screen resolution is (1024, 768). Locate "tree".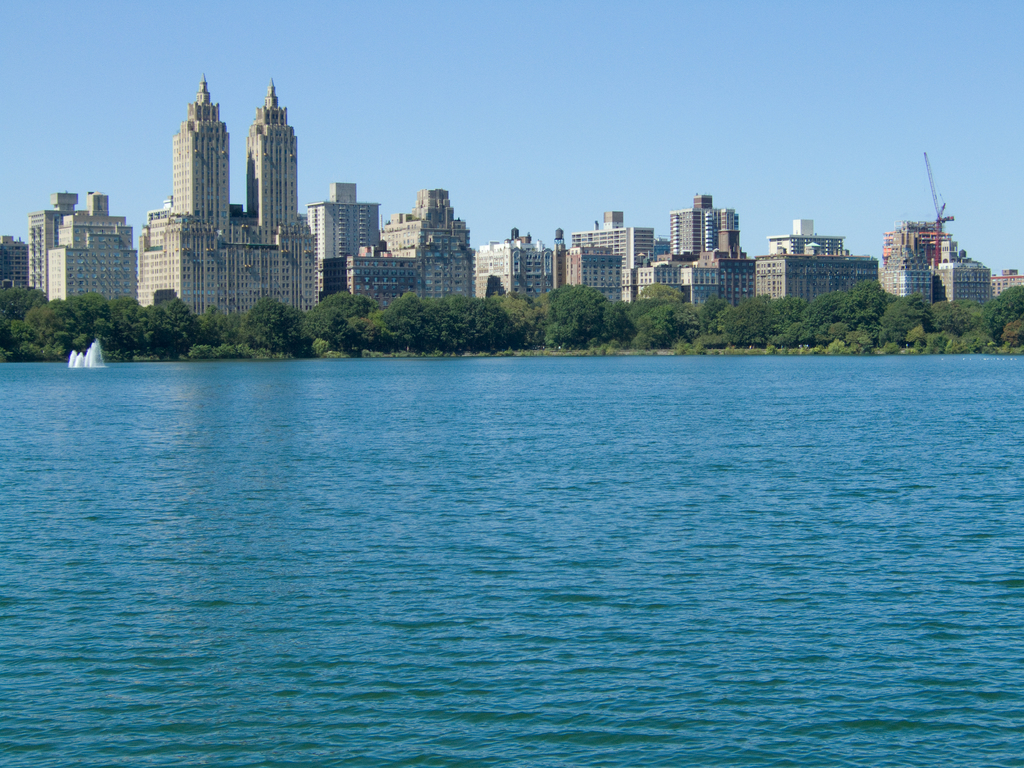
box(25, 307, 92, 363).
